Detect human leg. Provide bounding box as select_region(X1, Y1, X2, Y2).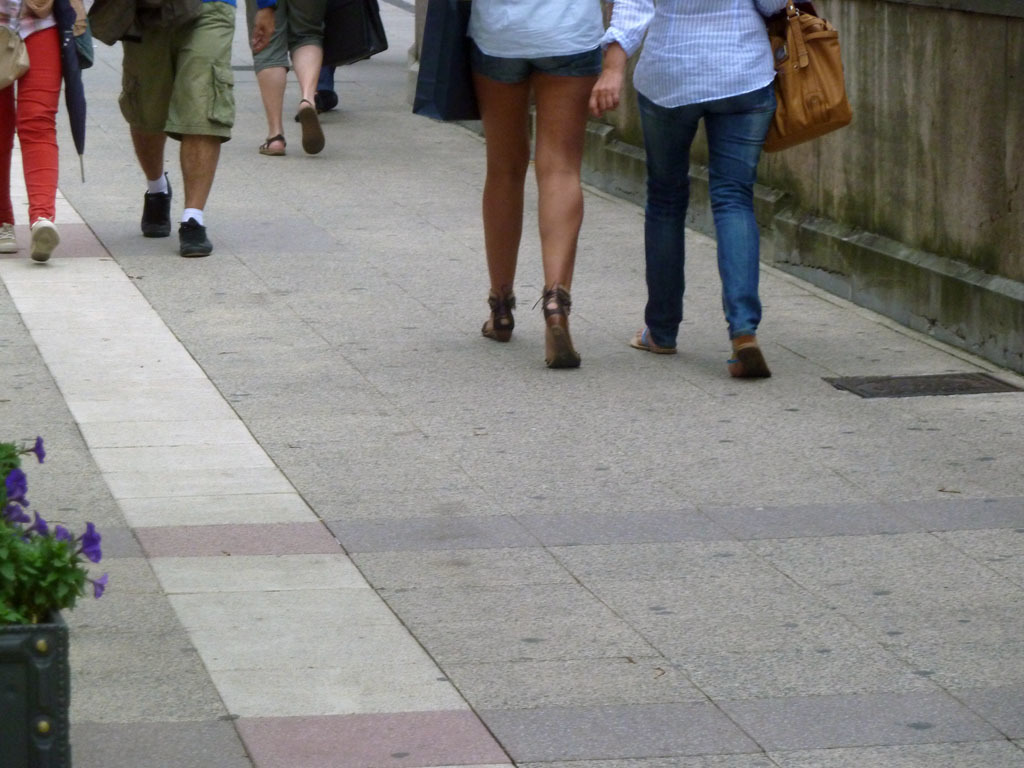
select_region(128, 113, 177, 237).
